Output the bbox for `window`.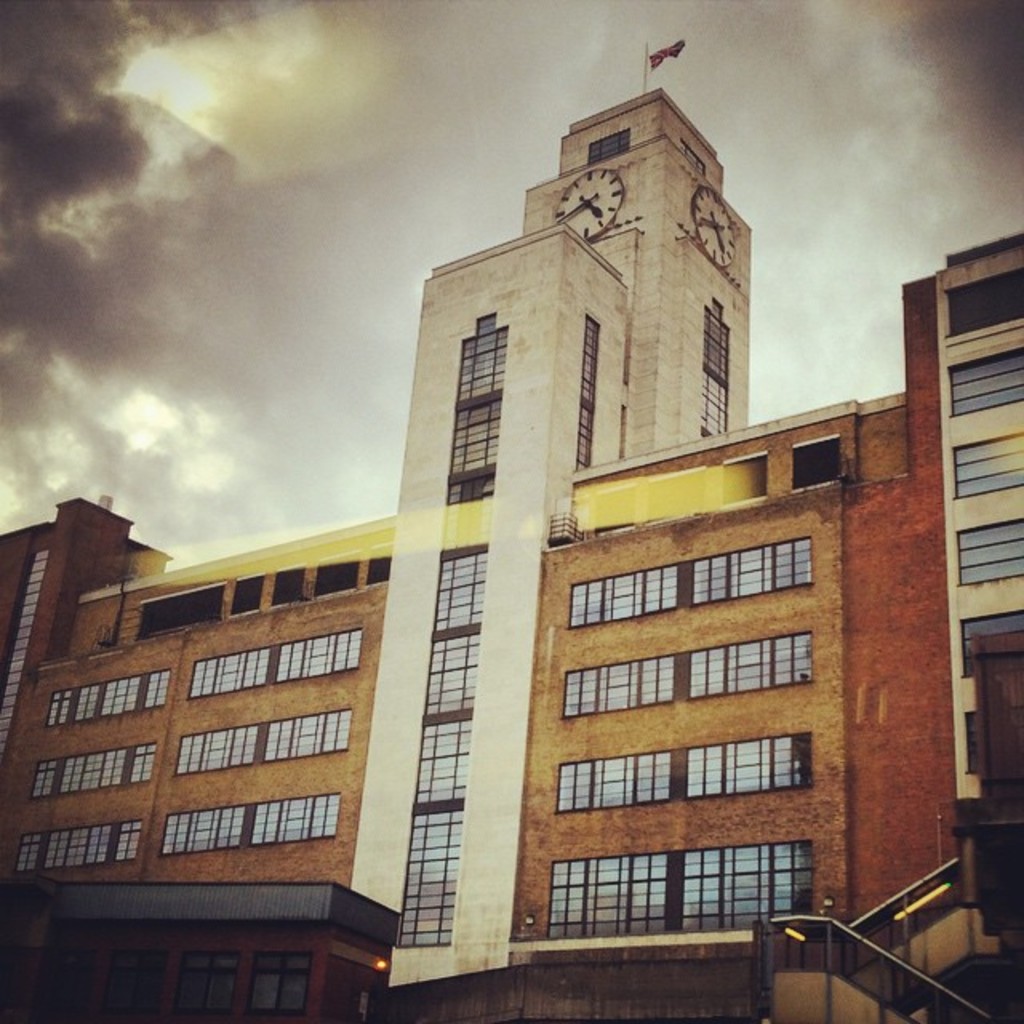
157/789/338/858.
